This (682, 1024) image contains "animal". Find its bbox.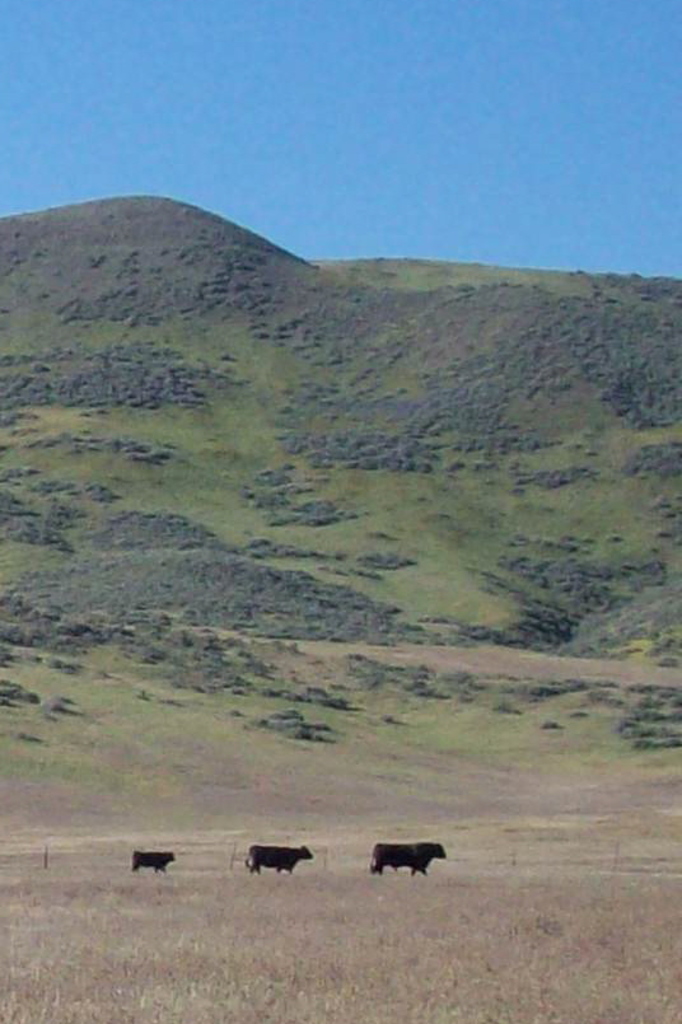
bbox=[366, 834, 444, 869].
